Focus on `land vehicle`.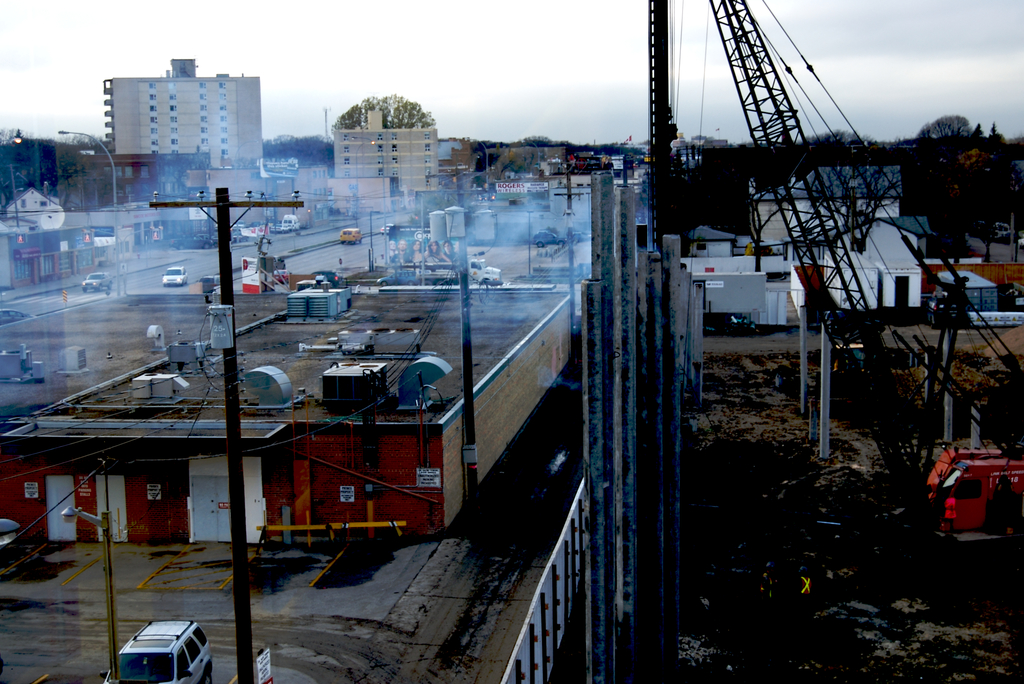
Focused at {"left": 173, "top": 234, "right": 212, "bottom": 251}.
